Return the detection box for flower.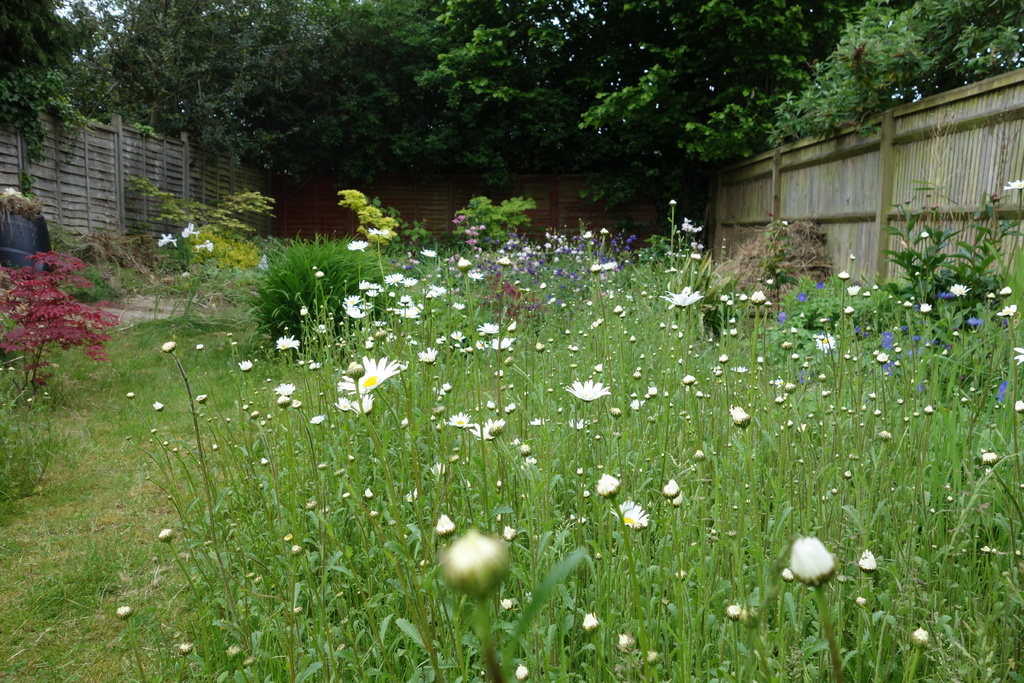
region(237, 359, 253, 375).
